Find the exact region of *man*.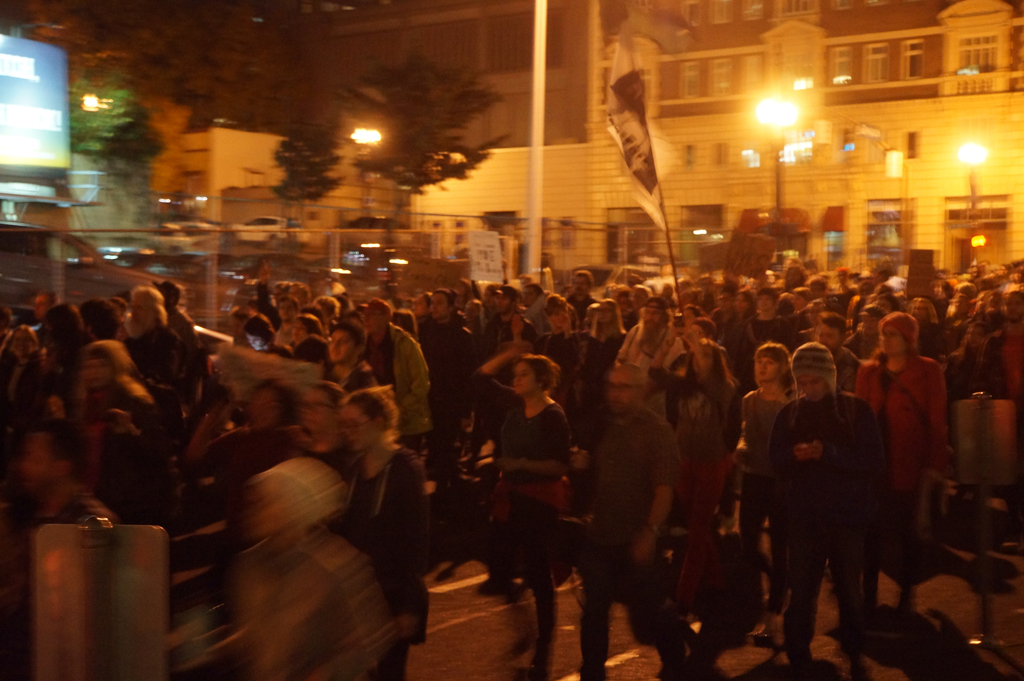
Exact region: bbox=(358, 293, 429, 463).
